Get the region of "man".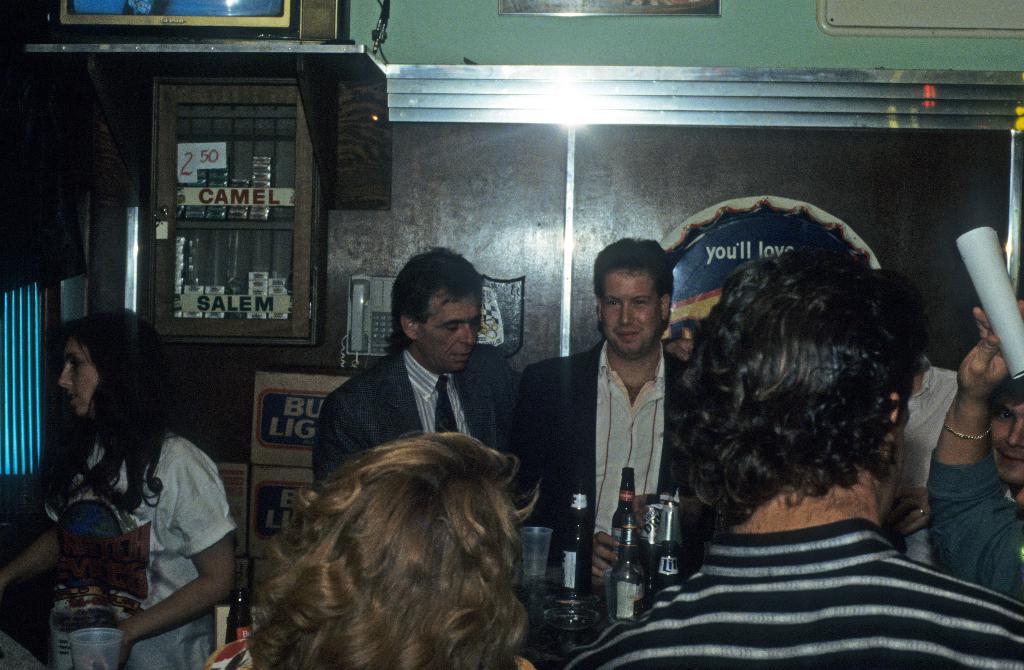
bbox=(309, 245, 548, 496).
